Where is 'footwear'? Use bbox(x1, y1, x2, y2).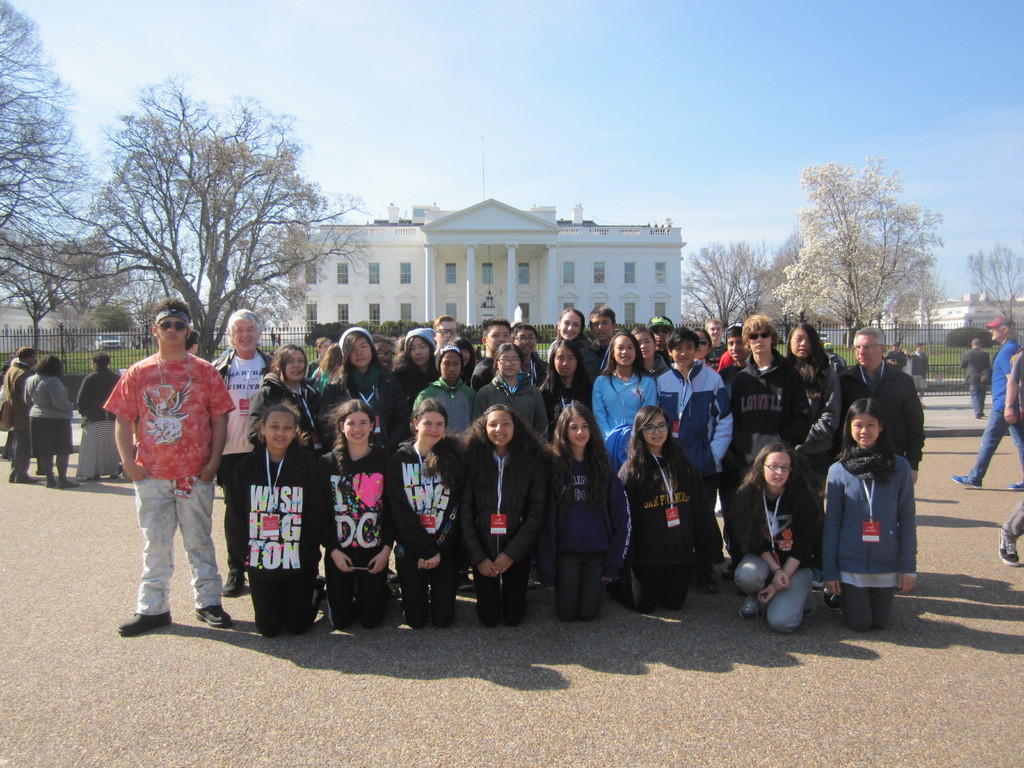
bbox(219, 568, 243, 596).
